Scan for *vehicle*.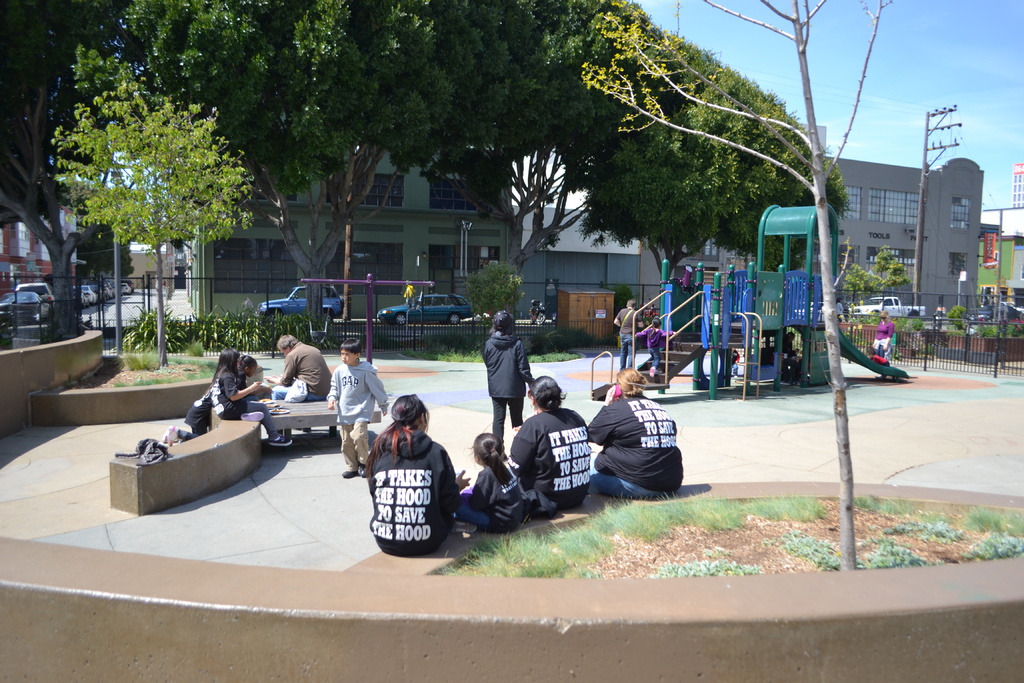
Scan result: 260/281/351/320.
